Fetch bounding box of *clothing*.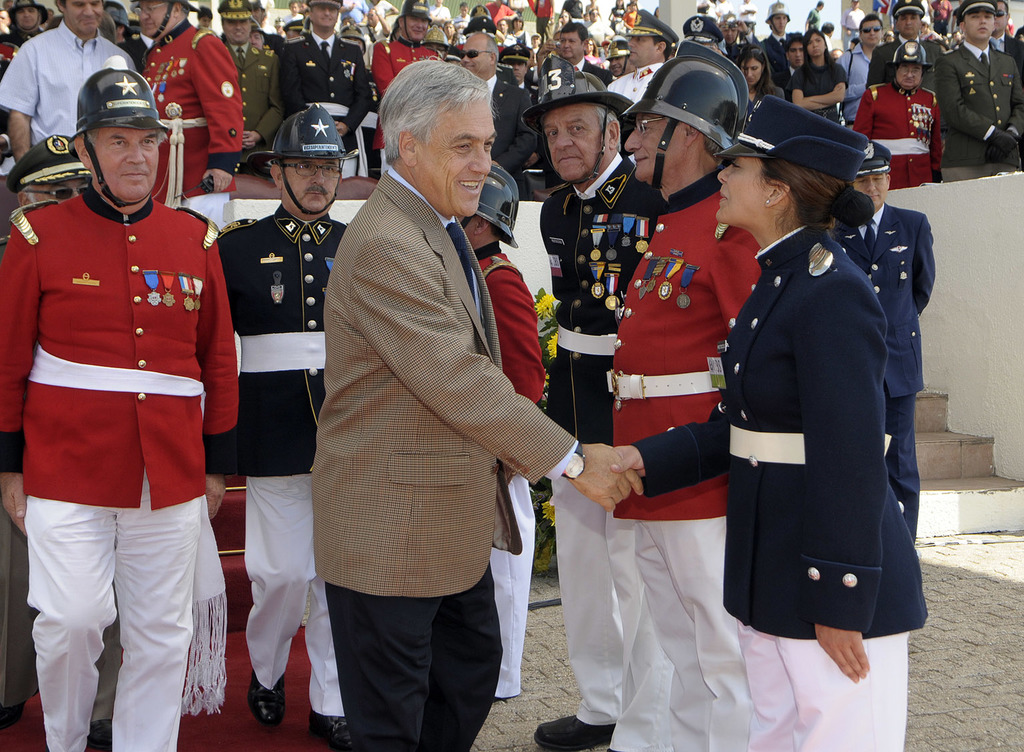
Bbox: 933 34 1023 183.
